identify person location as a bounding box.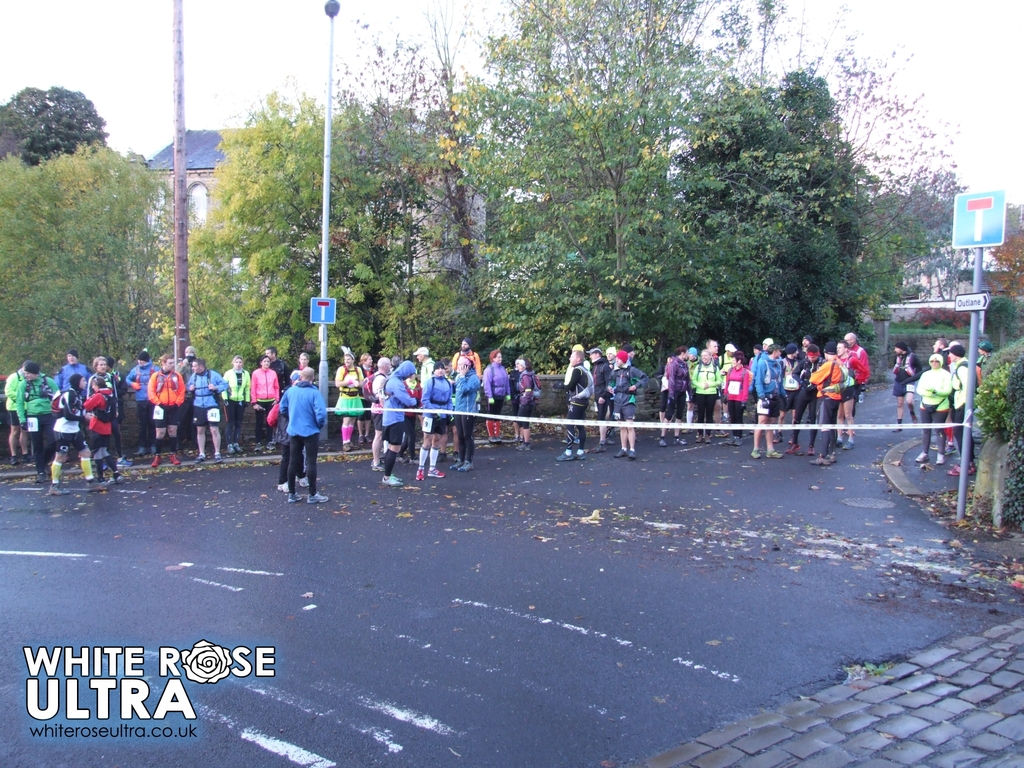
[842, 331, 868, 418].
